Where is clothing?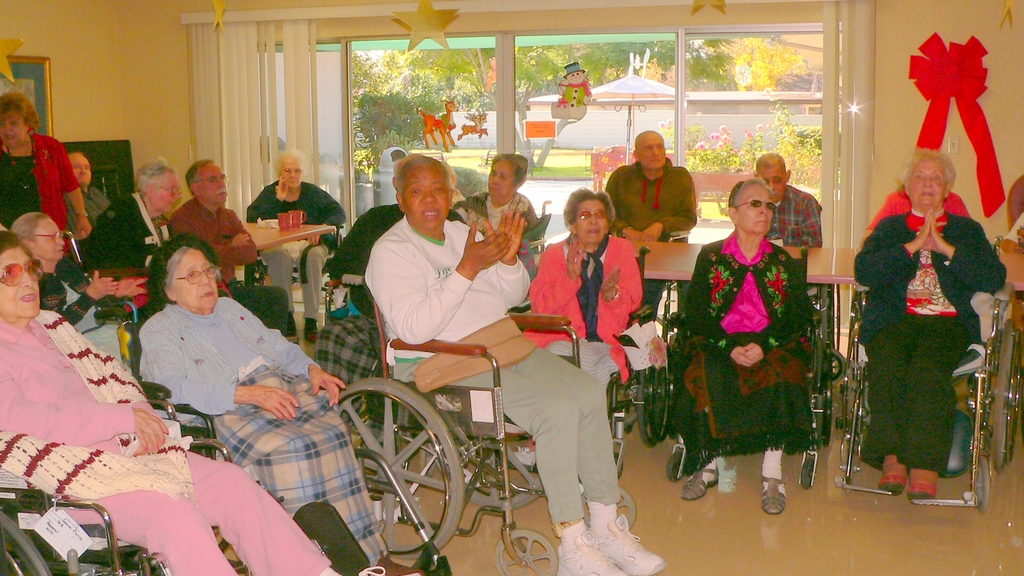
<bbox>855, 204, 1007, 476</bbox>.
